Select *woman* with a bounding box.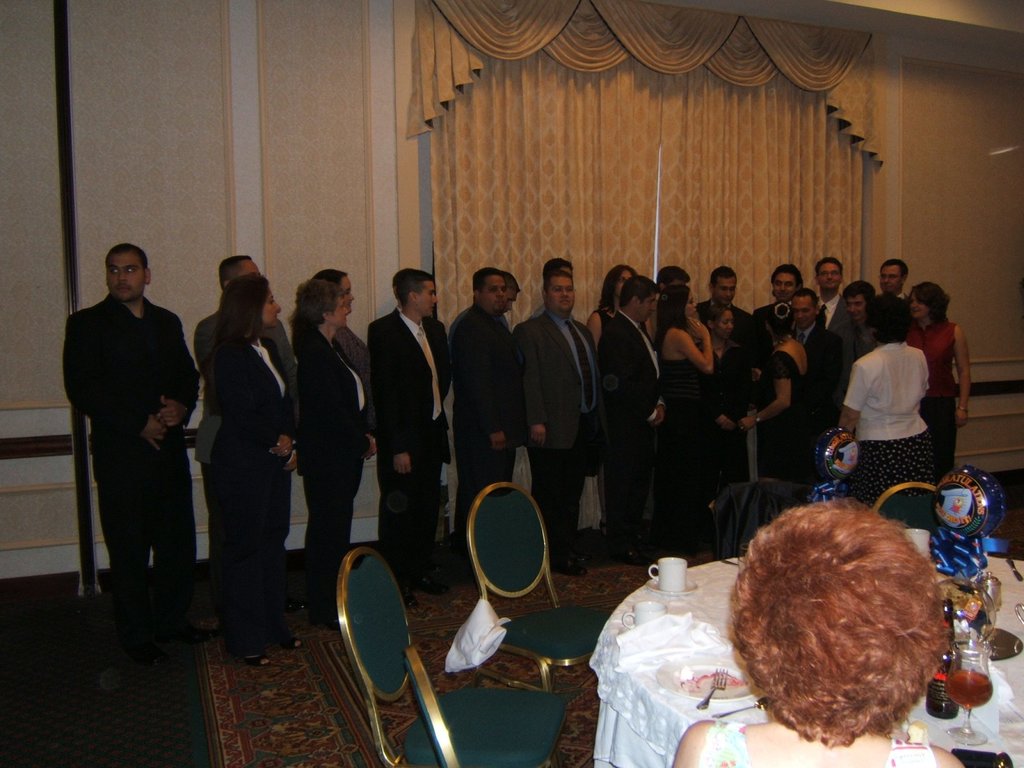
detection(739, 301, 812, 478).
